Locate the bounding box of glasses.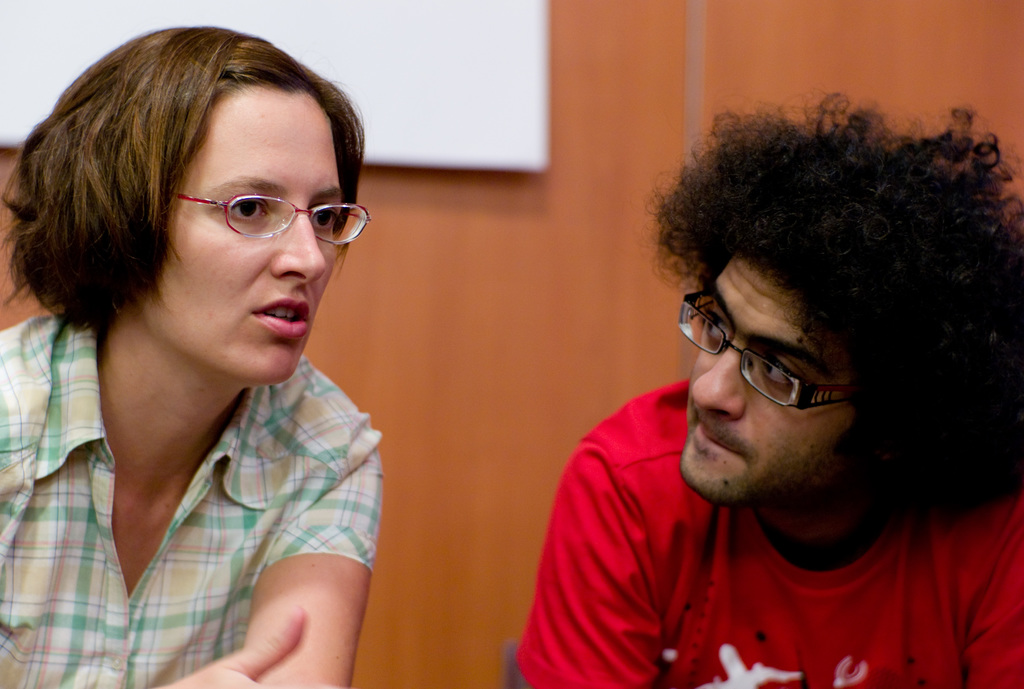
Bounding box: 660:282:856:417.
